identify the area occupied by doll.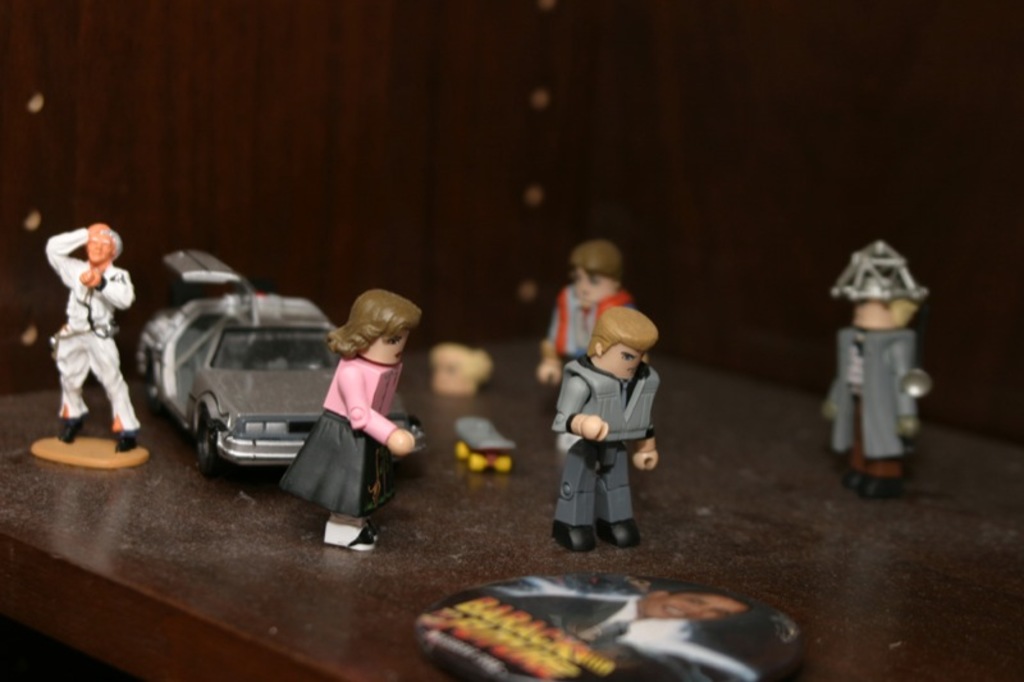
Area: left=558, top=308, right=660, bottom=545.
